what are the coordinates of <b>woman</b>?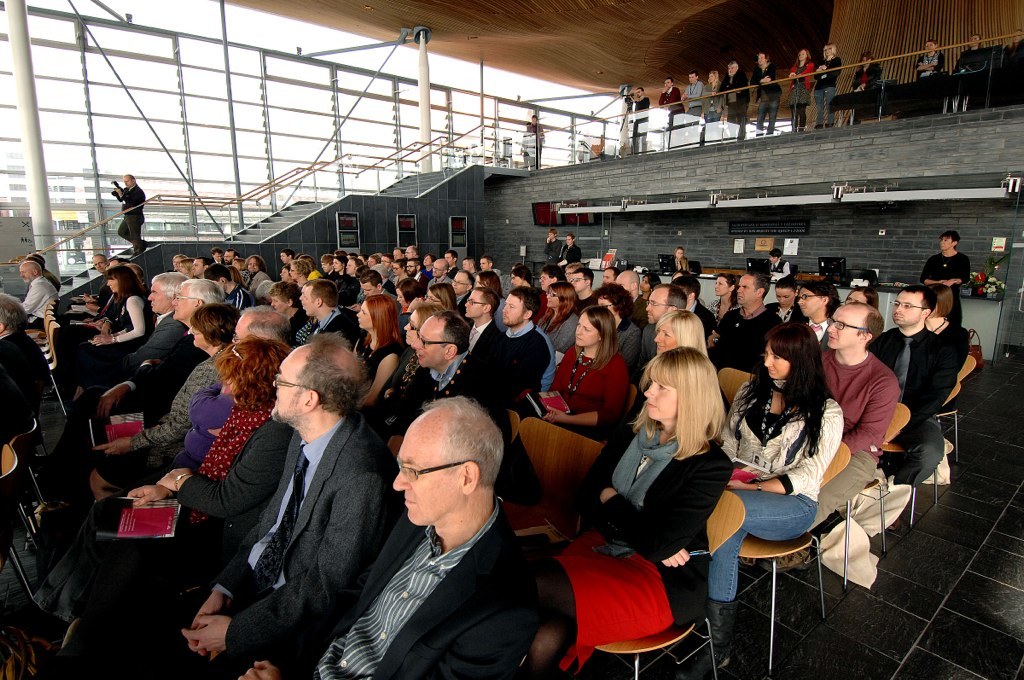
393, 258, 406, 289.
